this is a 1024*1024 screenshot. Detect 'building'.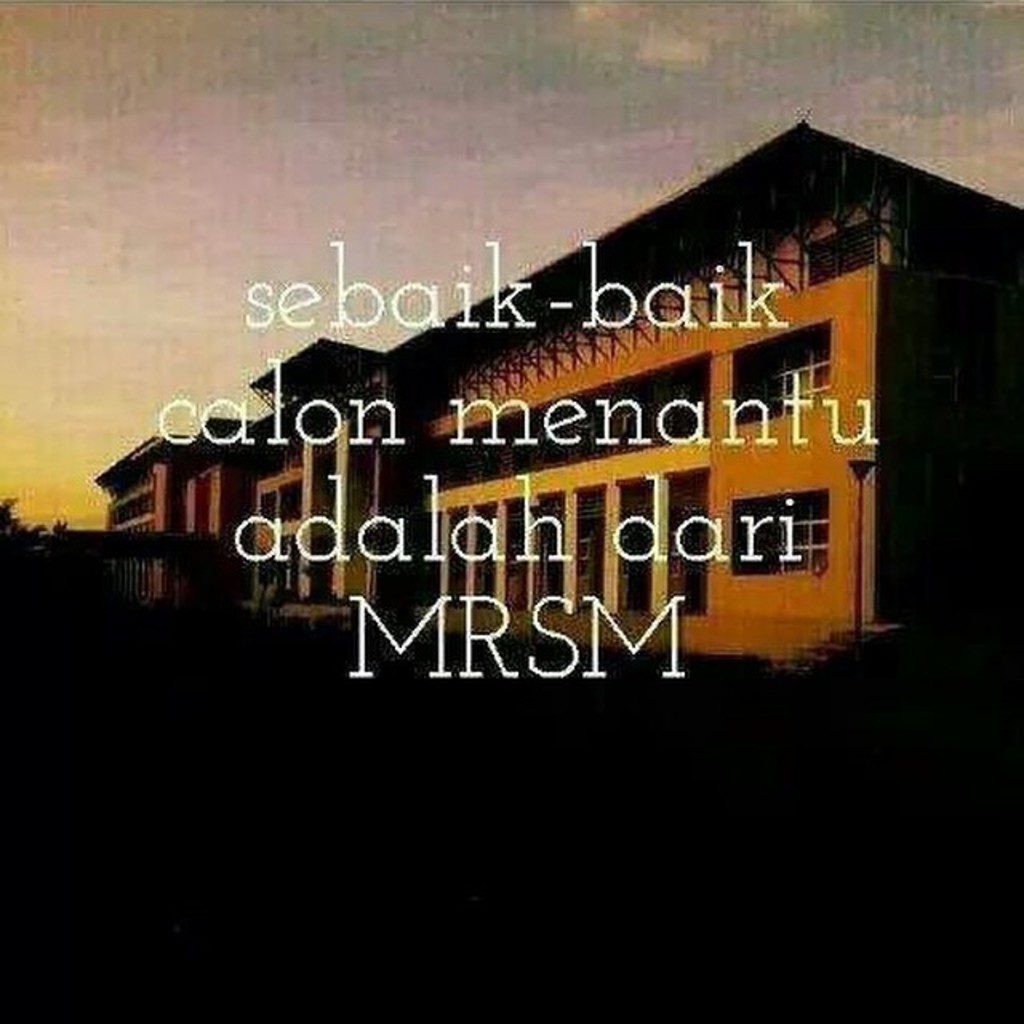
(98,418,258,602).
